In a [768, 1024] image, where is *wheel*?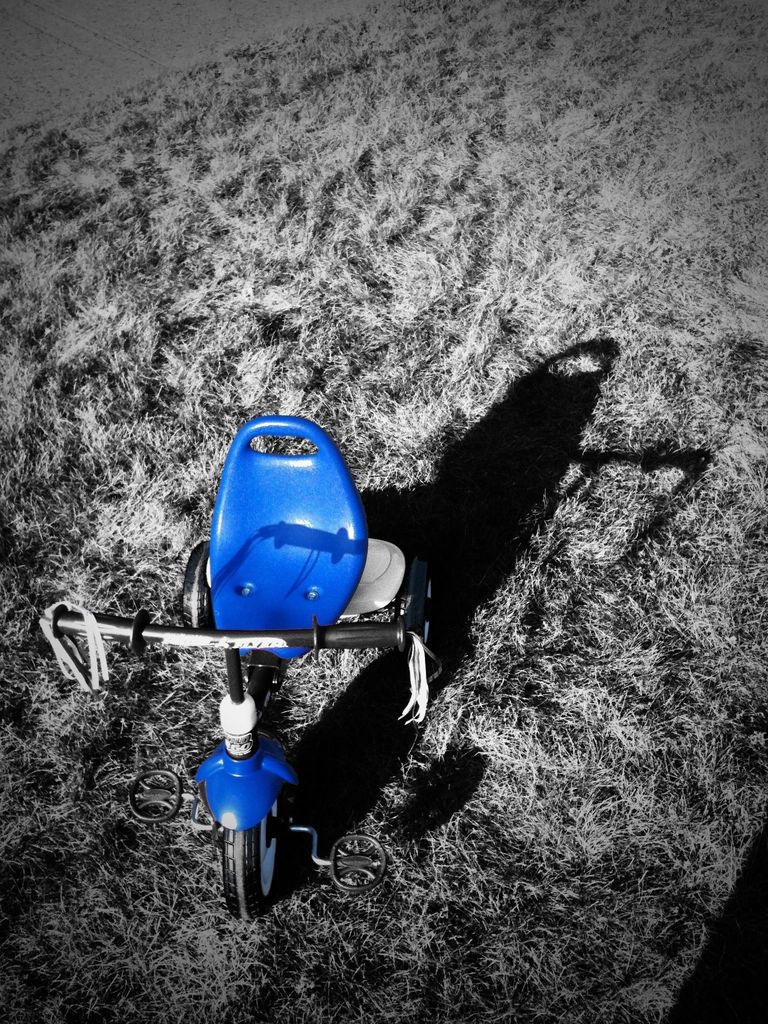
box(220, 818, 296, 904).
